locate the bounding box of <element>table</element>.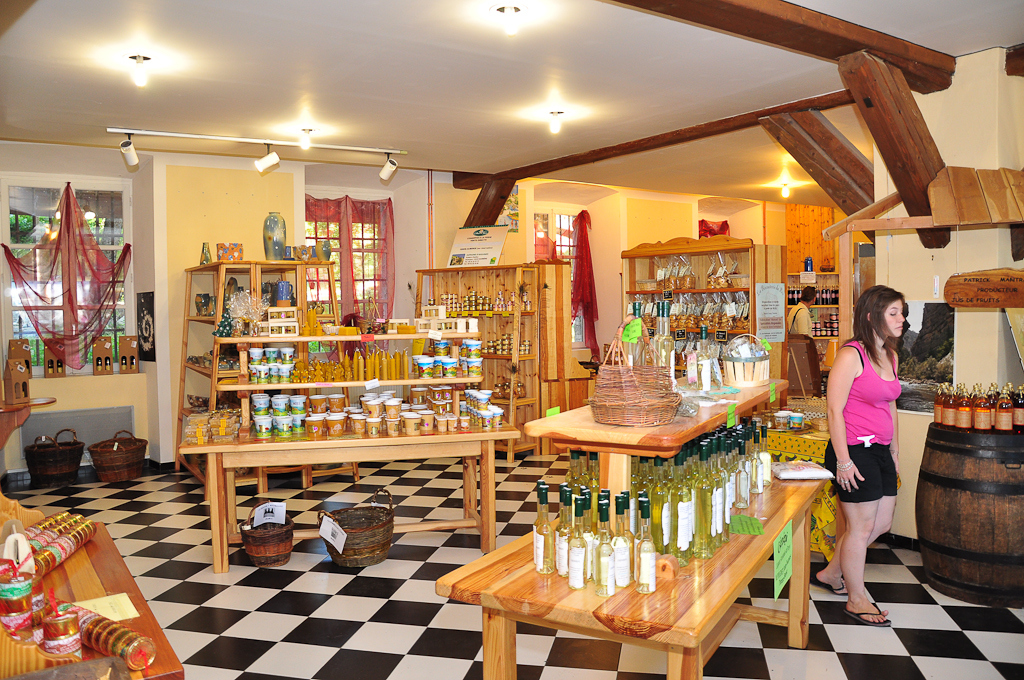
Bounding box: <bbox>182, 416, 521, 575</bbox>.
